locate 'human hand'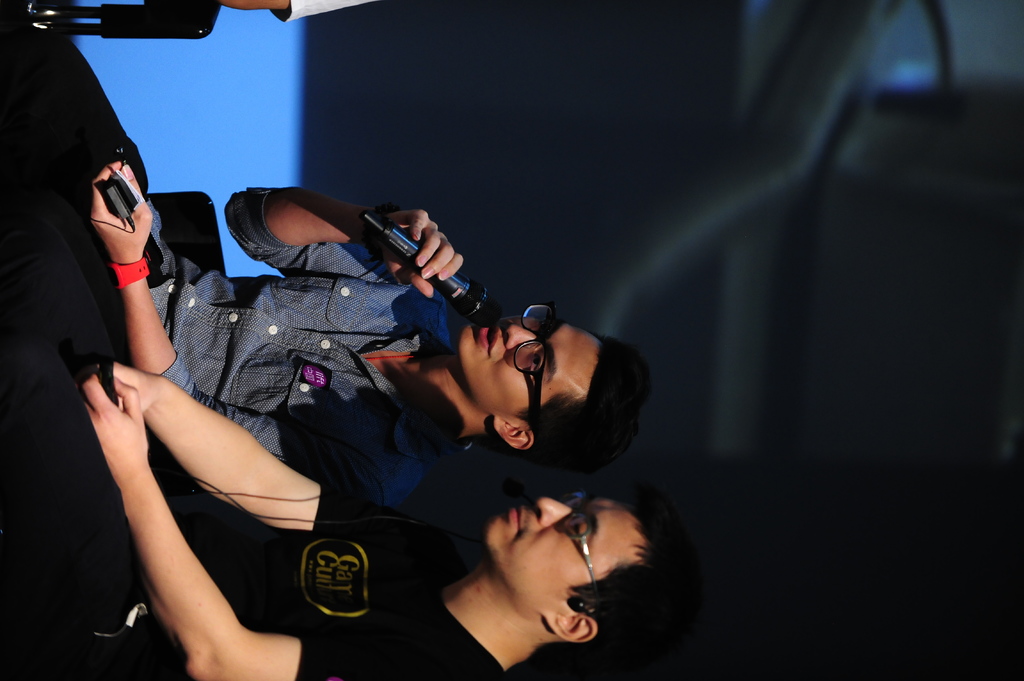
<region>220, 0, 292, 13</region>
